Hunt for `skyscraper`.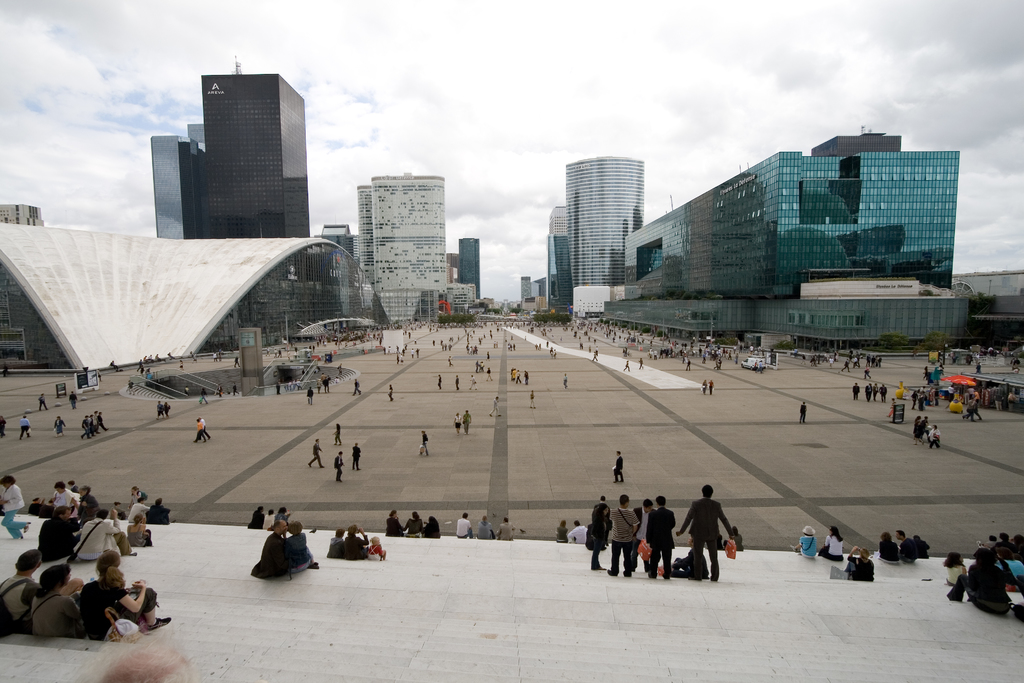
Hunted down at {"left": 370, "top": 169, "right": 442, "bottom": 322}.
